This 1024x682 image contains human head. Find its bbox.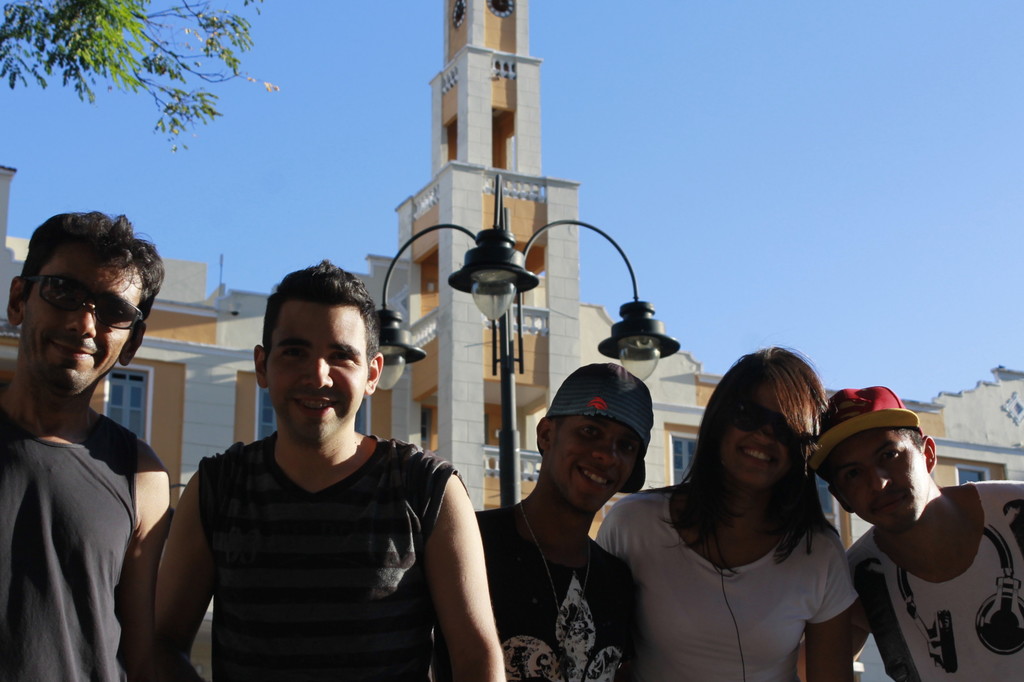
(252, 269, 388, 439).
